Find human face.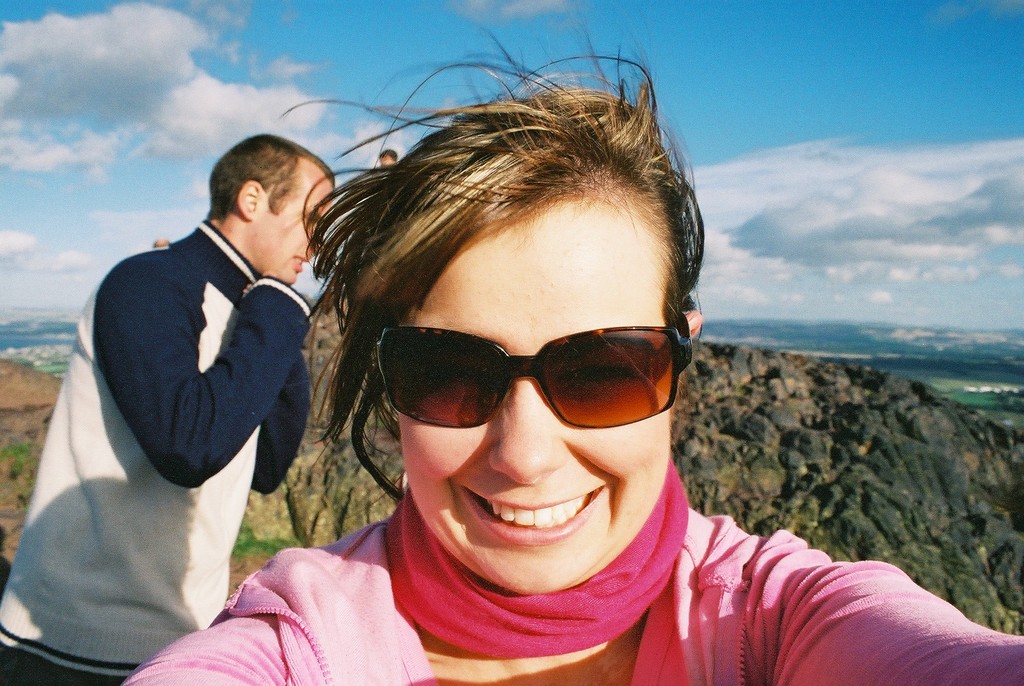
bbox=(264, 159, 333, 285).
